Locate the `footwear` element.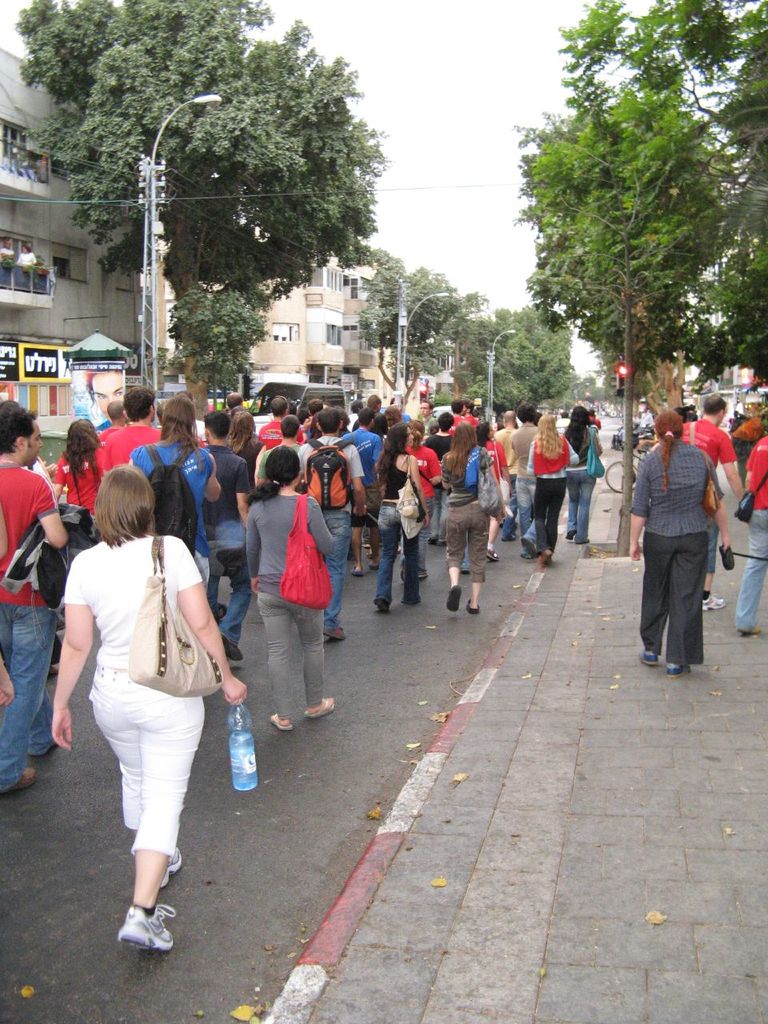
Element bbox: select_region(468, 598, 478, 615).
